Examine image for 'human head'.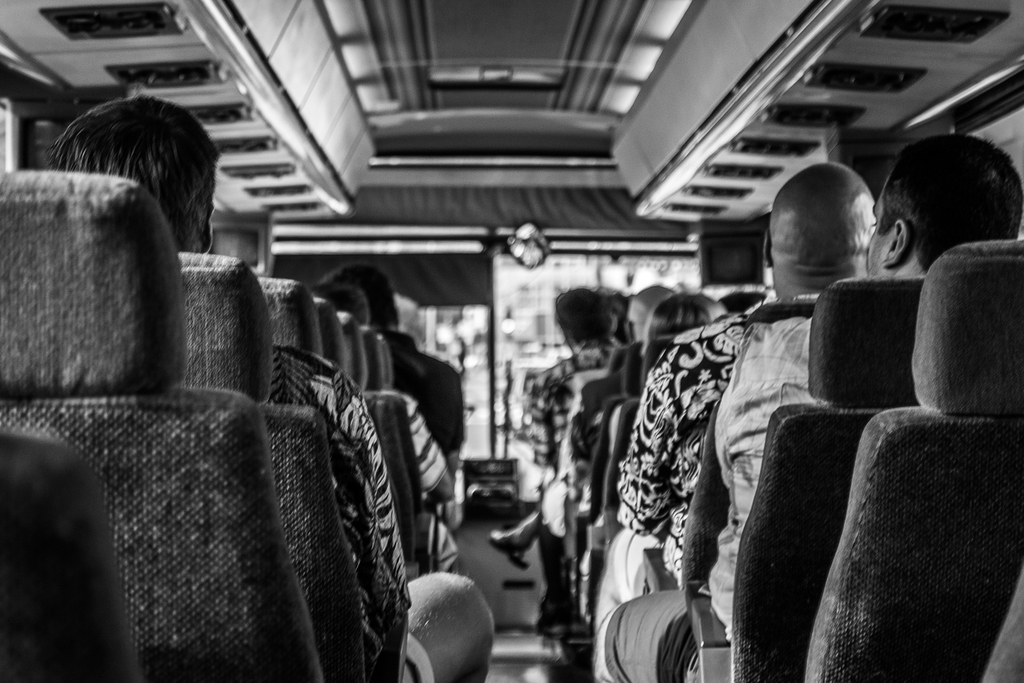
Examination result: bbox(779, 151, 912, 289).
